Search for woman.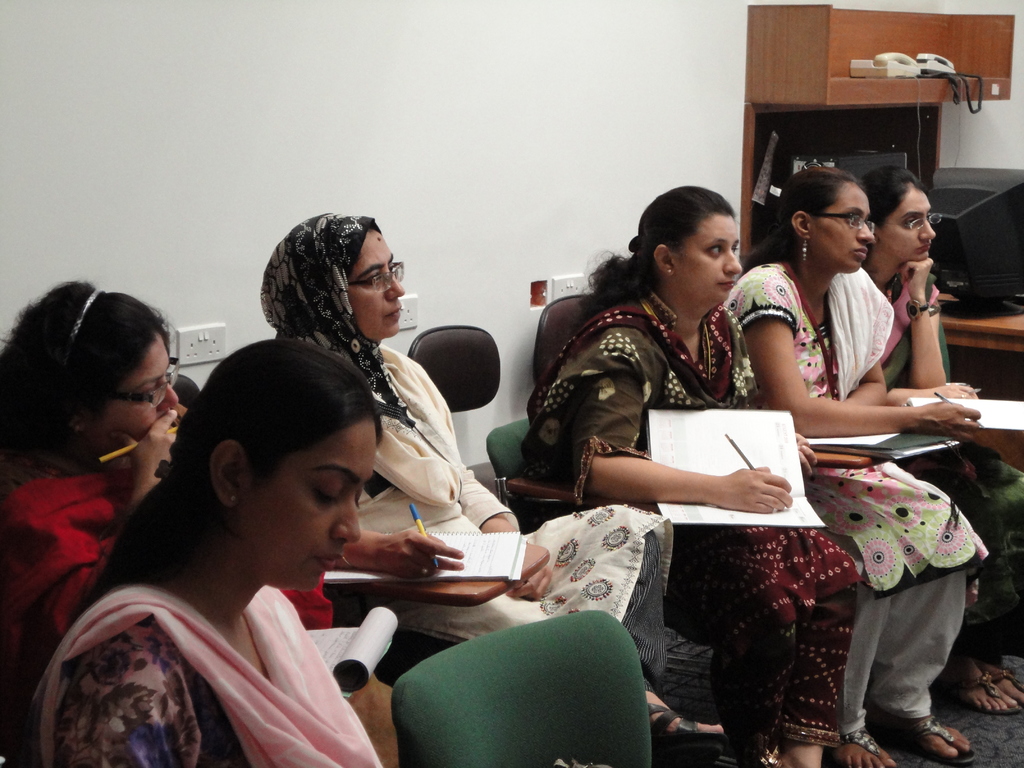
Found at bbox(845, 167, 1023, 717).
